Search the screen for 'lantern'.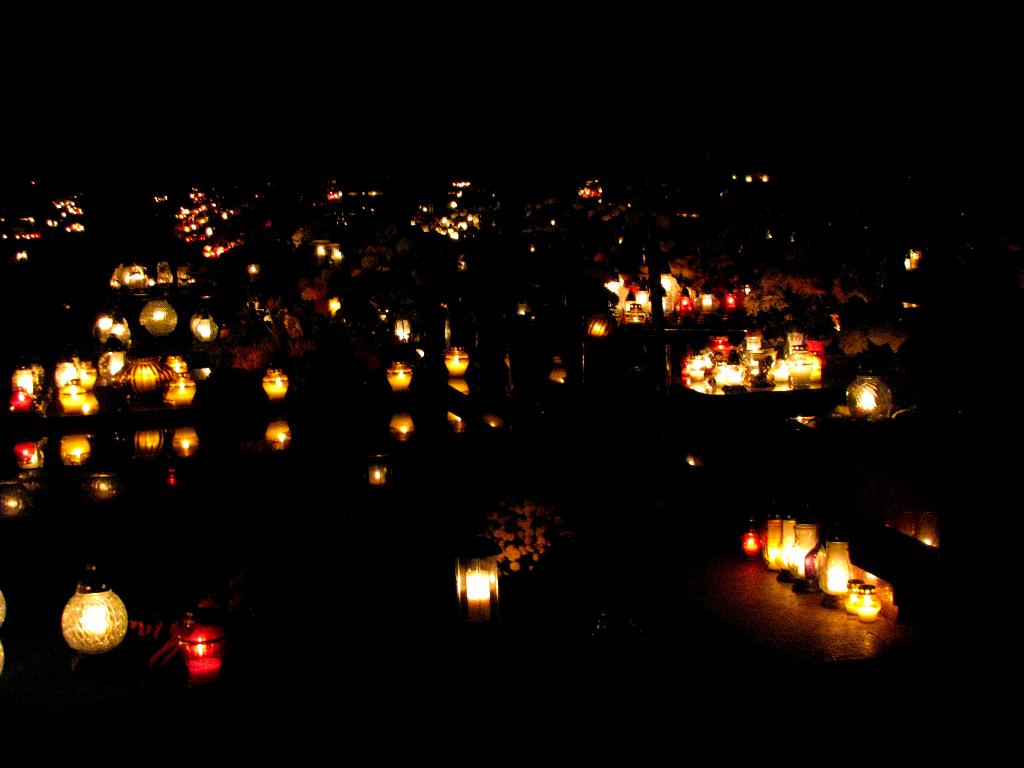
Found at 388, 361, 410, 389.
